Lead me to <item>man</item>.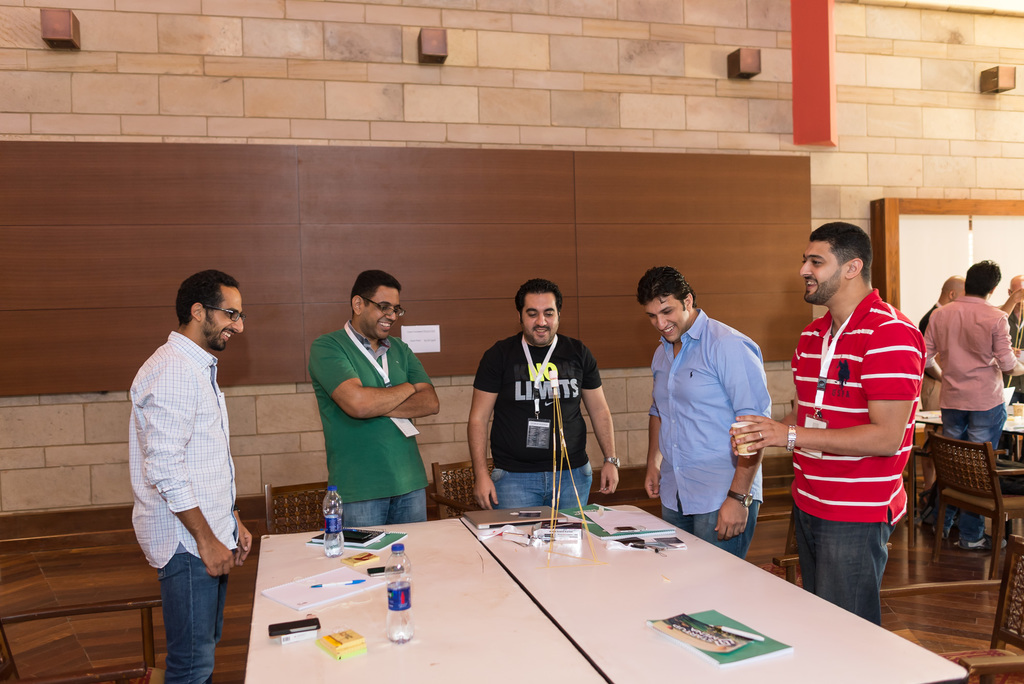
Lead to {"x1": 303, "y1": 268, "x2": 440, "y2": 529}.
